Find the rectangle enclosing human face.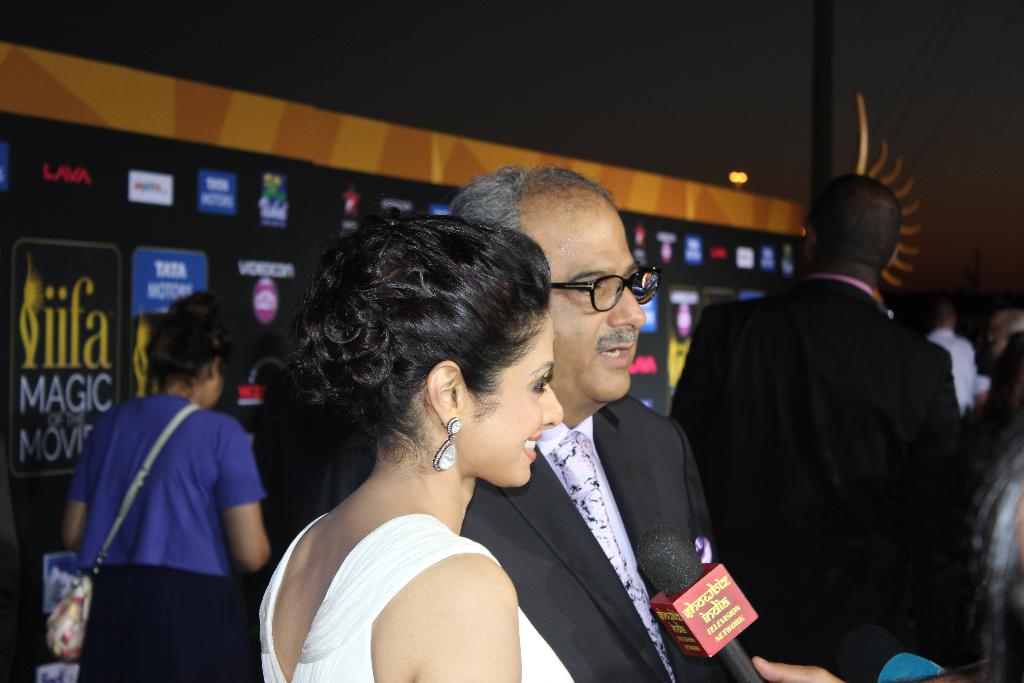
[x1=527, y1=175, x2=659, y2=429].
